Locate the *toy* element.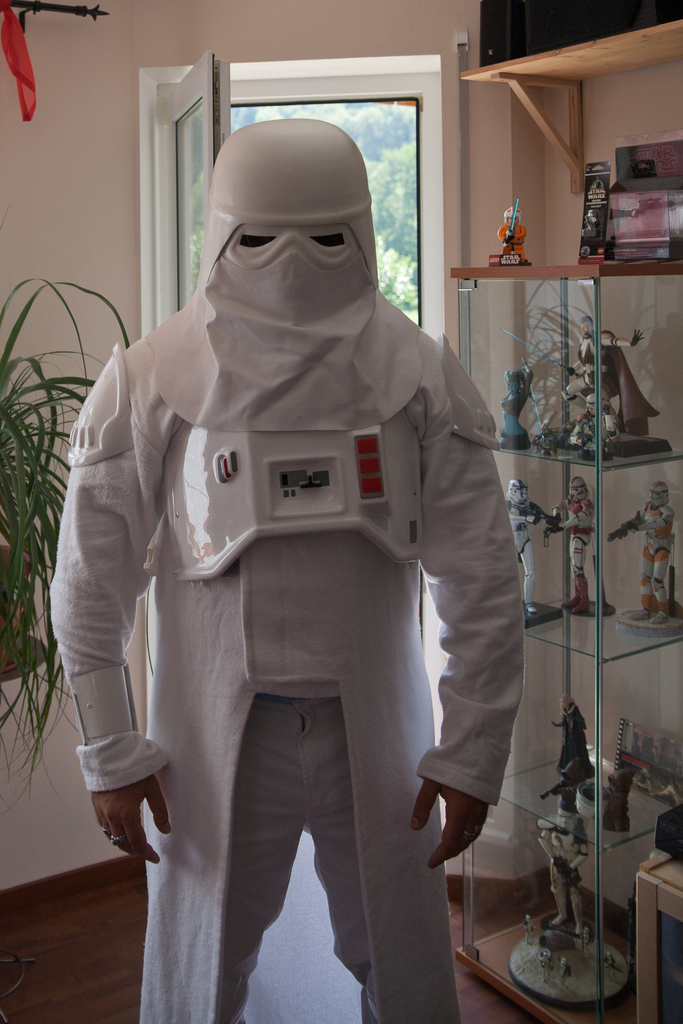
Element bbox: detection(532, 433, 557, 458).
